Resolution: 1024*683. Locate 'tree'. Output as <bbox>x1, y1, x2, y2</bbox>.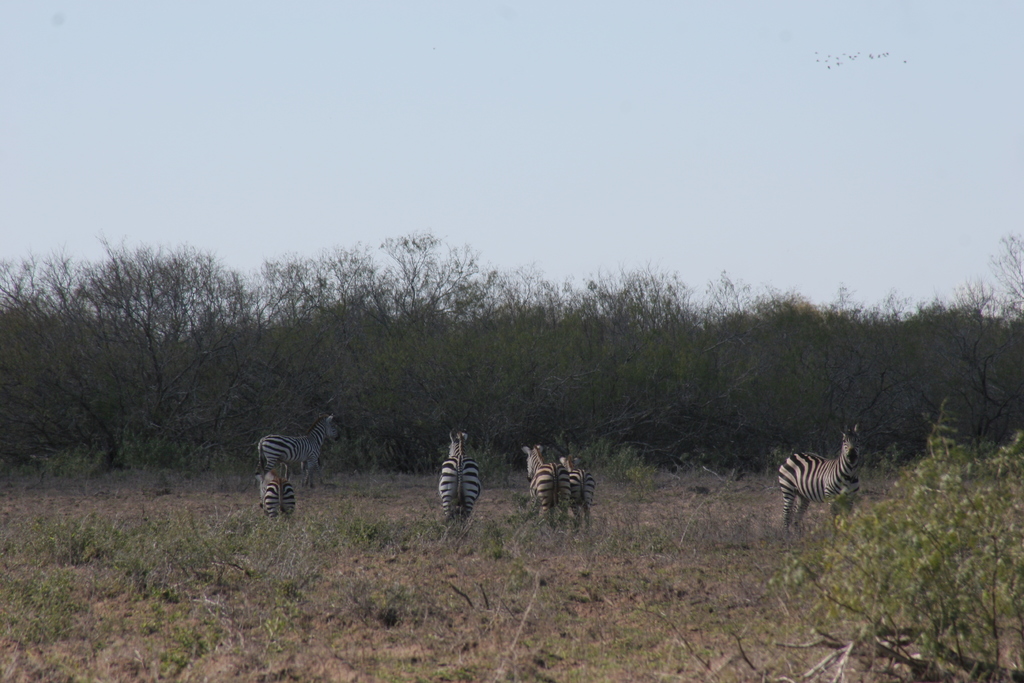
<bbox>36, 229, 216, 475</bbox>.
